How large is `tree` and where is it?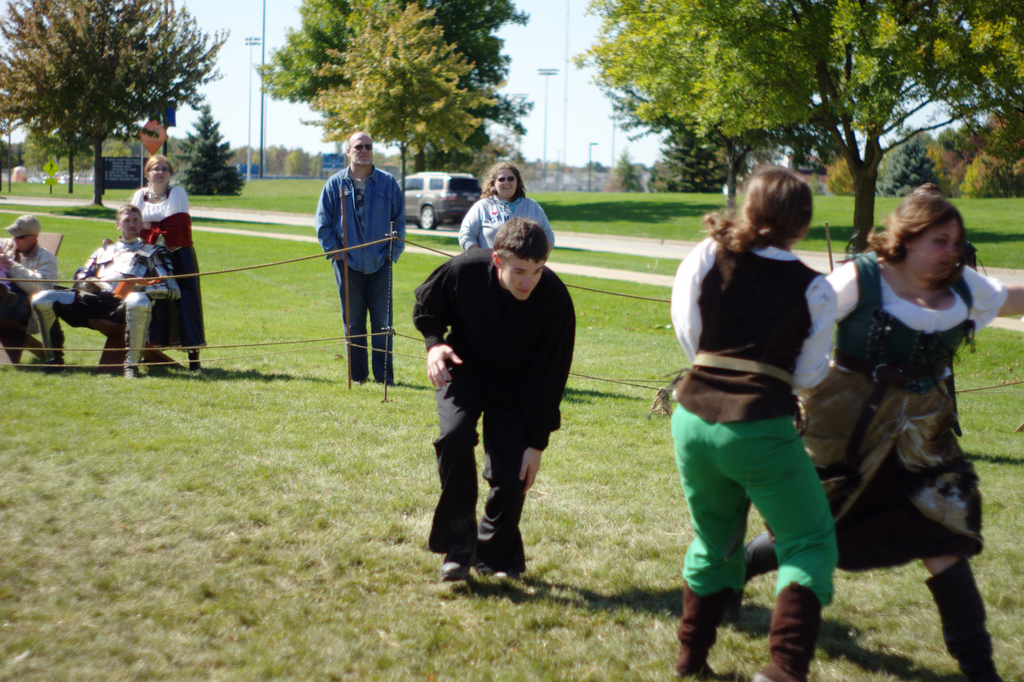
Bounding box: 292:0:505:213.
